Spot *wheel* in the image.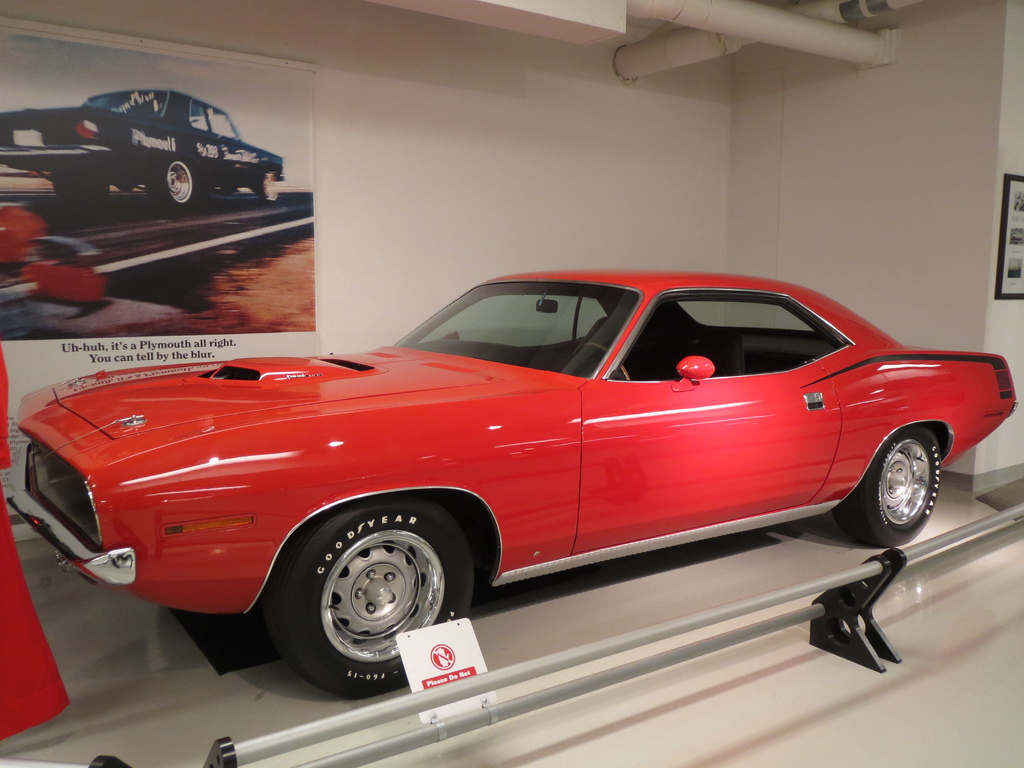
*wheel* found at 257 501 477 701.
